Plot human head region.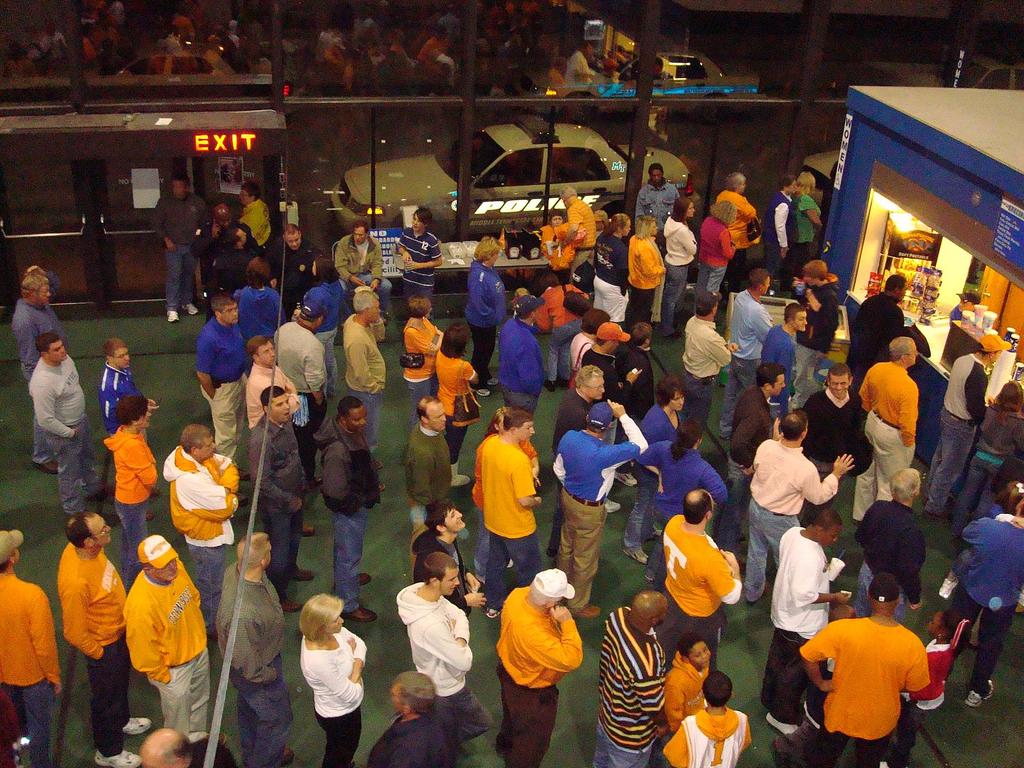
Plotted at crop(19, 273, 52, 308).
